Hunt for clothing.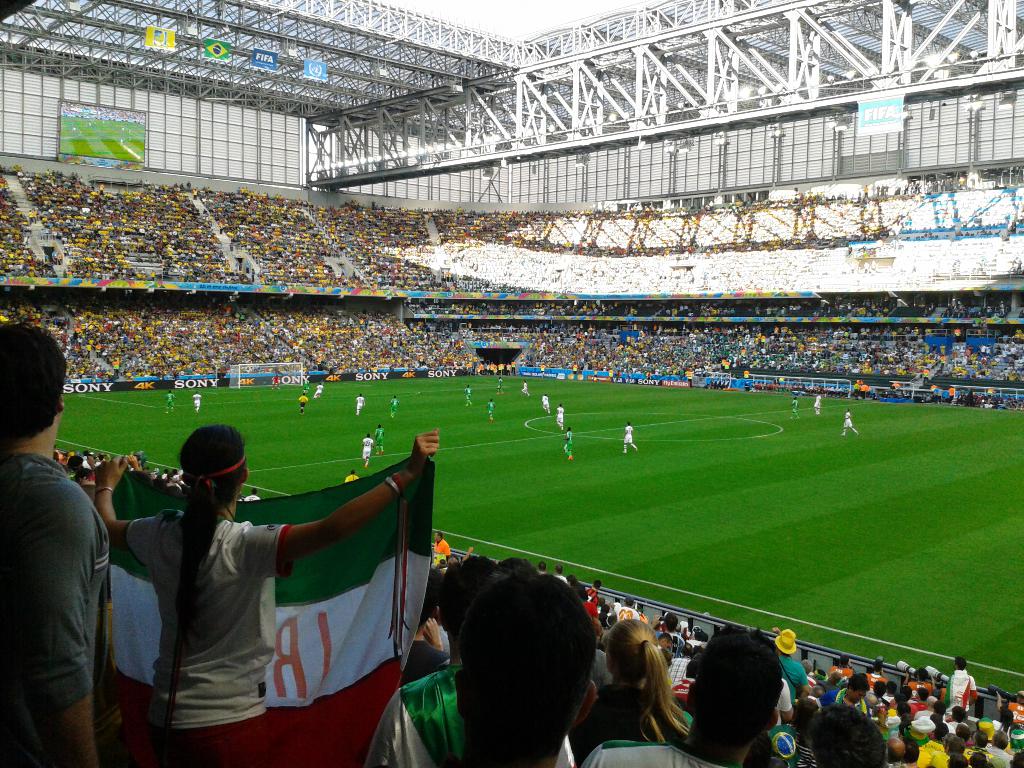
Hunted down at bbox(772, 682, 794, 730).
